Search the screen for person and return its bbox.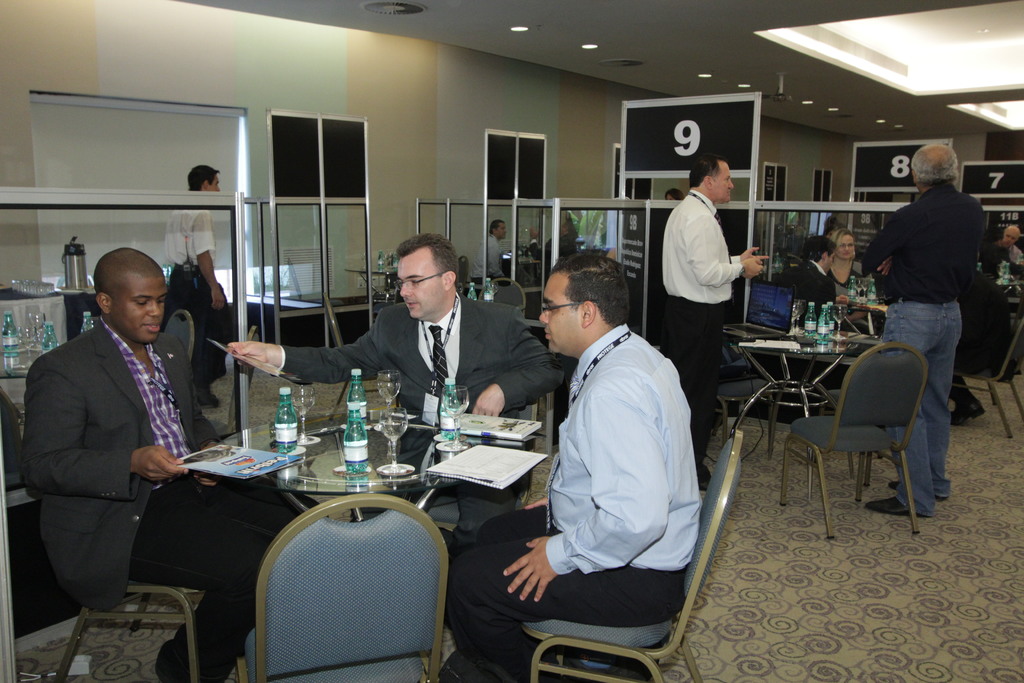
Found: <bbox>792, 238, 845, 309</bbox>.
